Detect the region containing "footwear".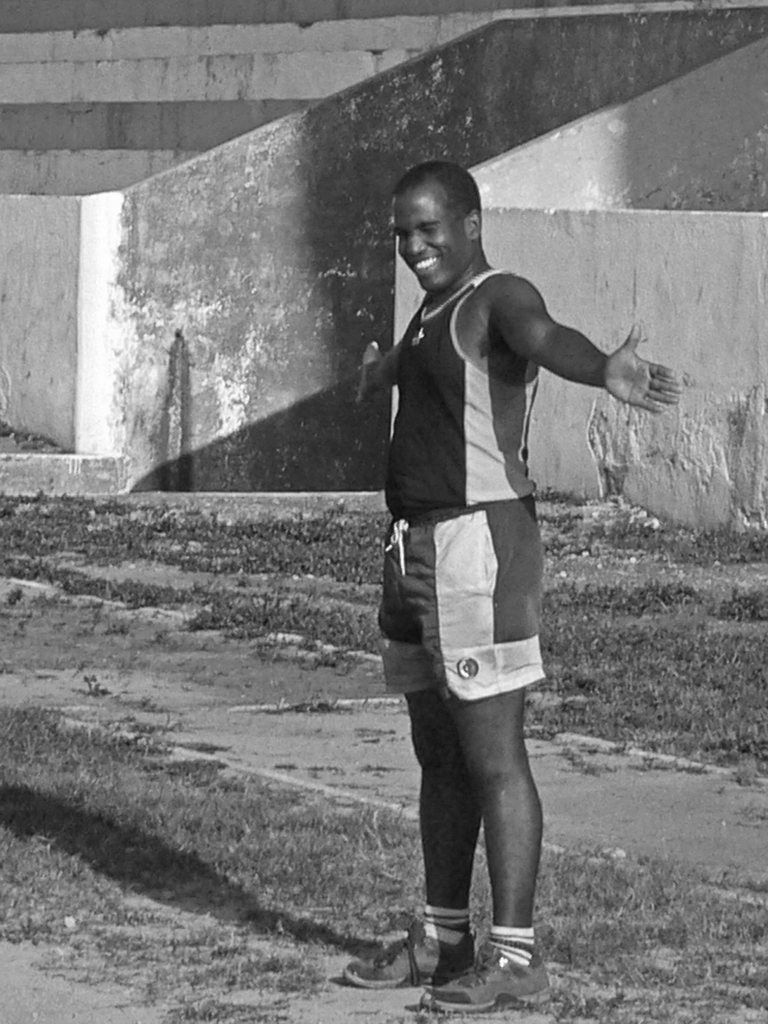
rect(419, 941, 552, 1019).
